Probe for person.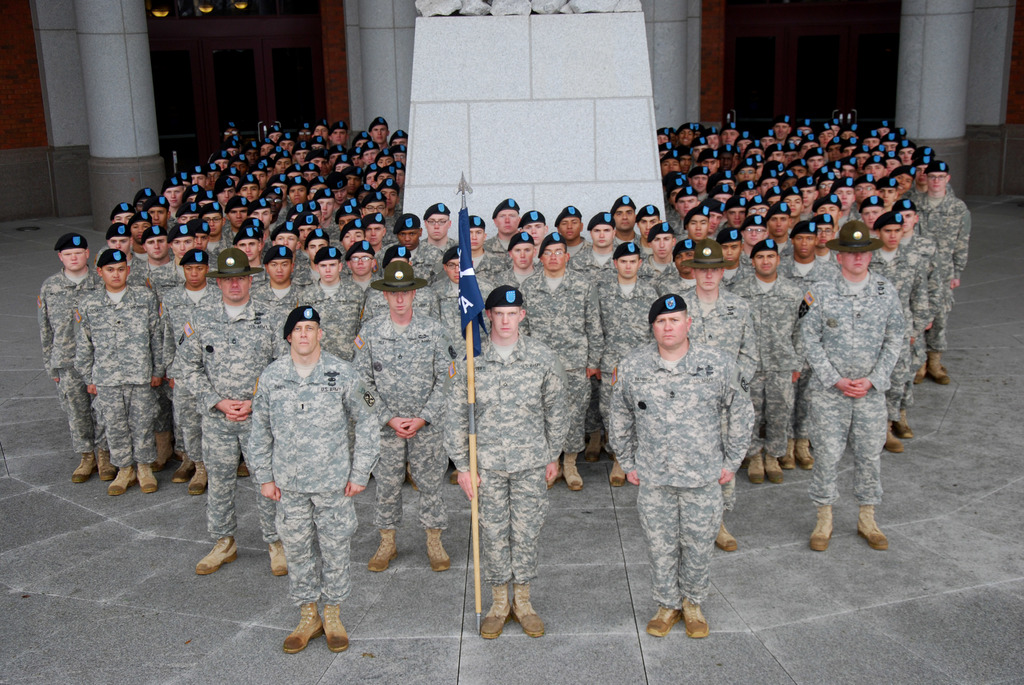
Probe result: detection(251, 169, 266, 192).
